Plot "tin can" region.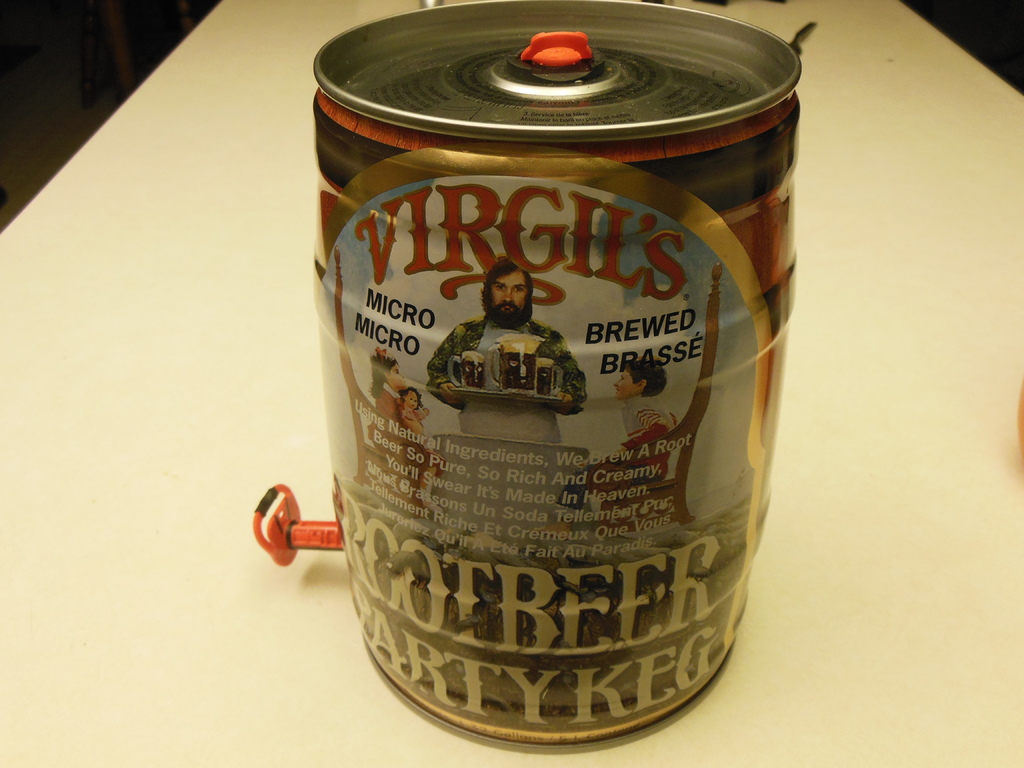
Plotted at left=310, top=0, right=798, bottom=741.
